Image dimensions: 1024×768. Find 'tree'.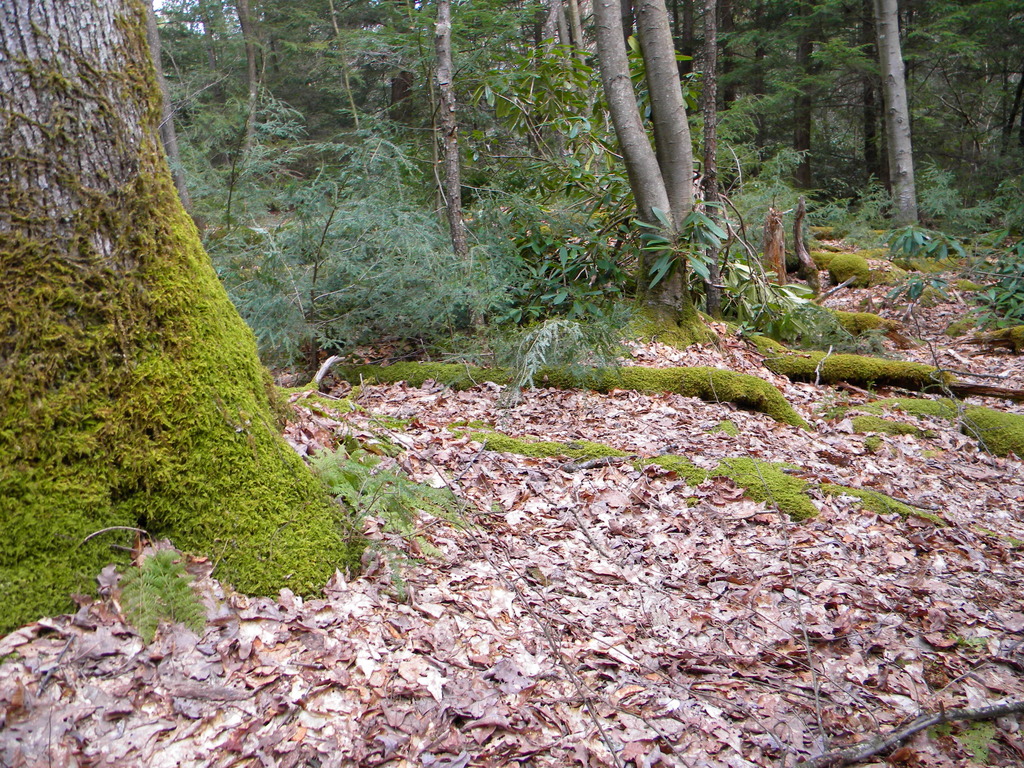
bbox=(157, 0, 590, 296).
